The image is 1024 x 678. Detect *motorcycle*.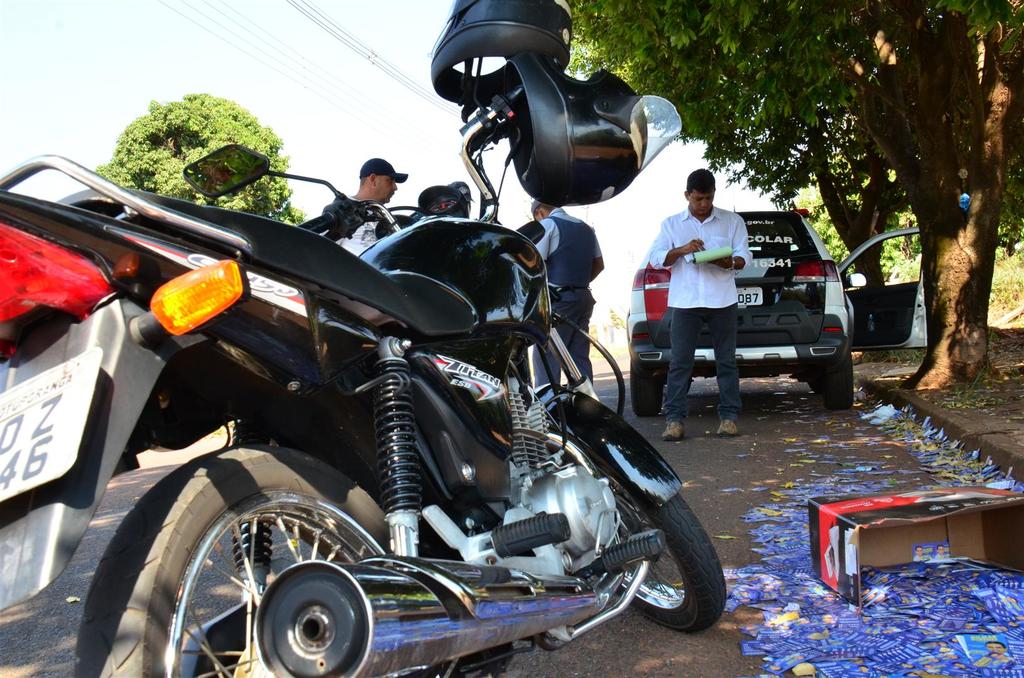
Detection: box(0, 0, 725, 677).
